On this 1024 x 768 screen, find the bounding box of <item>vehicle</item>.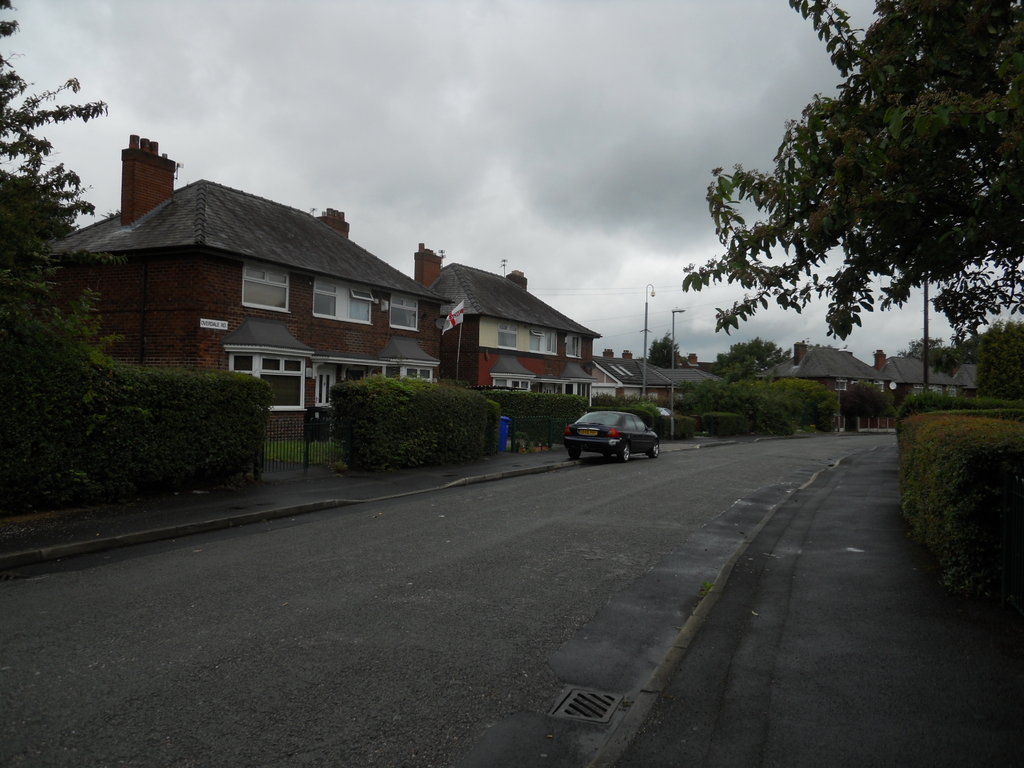
Bounding box: (557, 408, 673, 467).
